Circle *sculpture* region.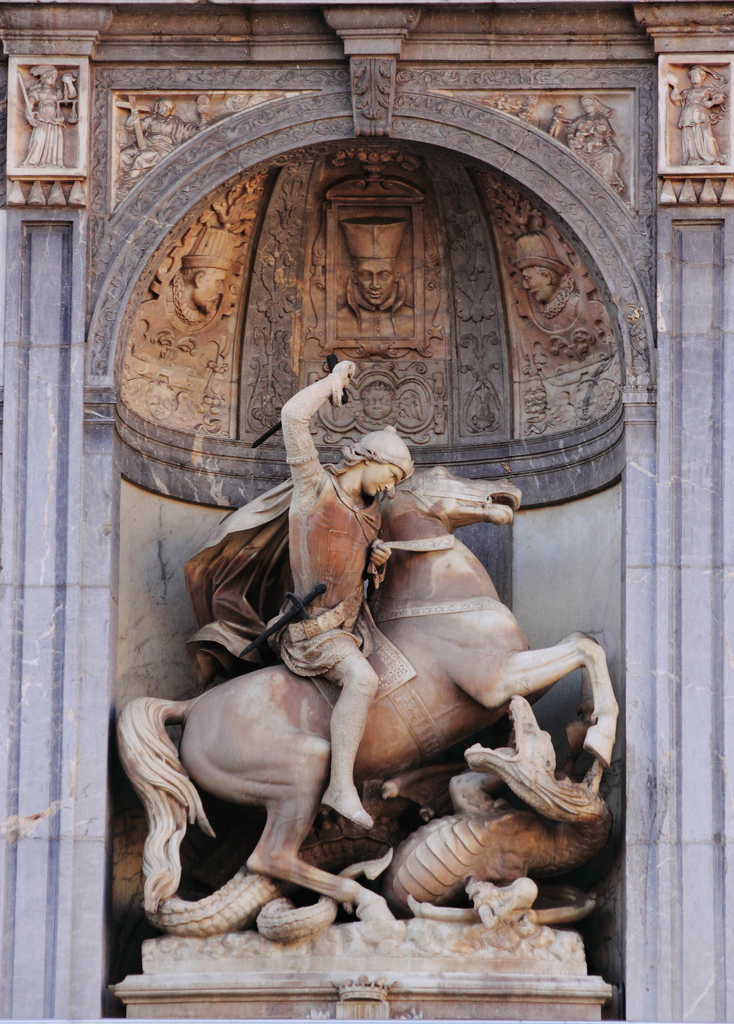
Region: (left=345, top=212, right=426, bottom=319).
